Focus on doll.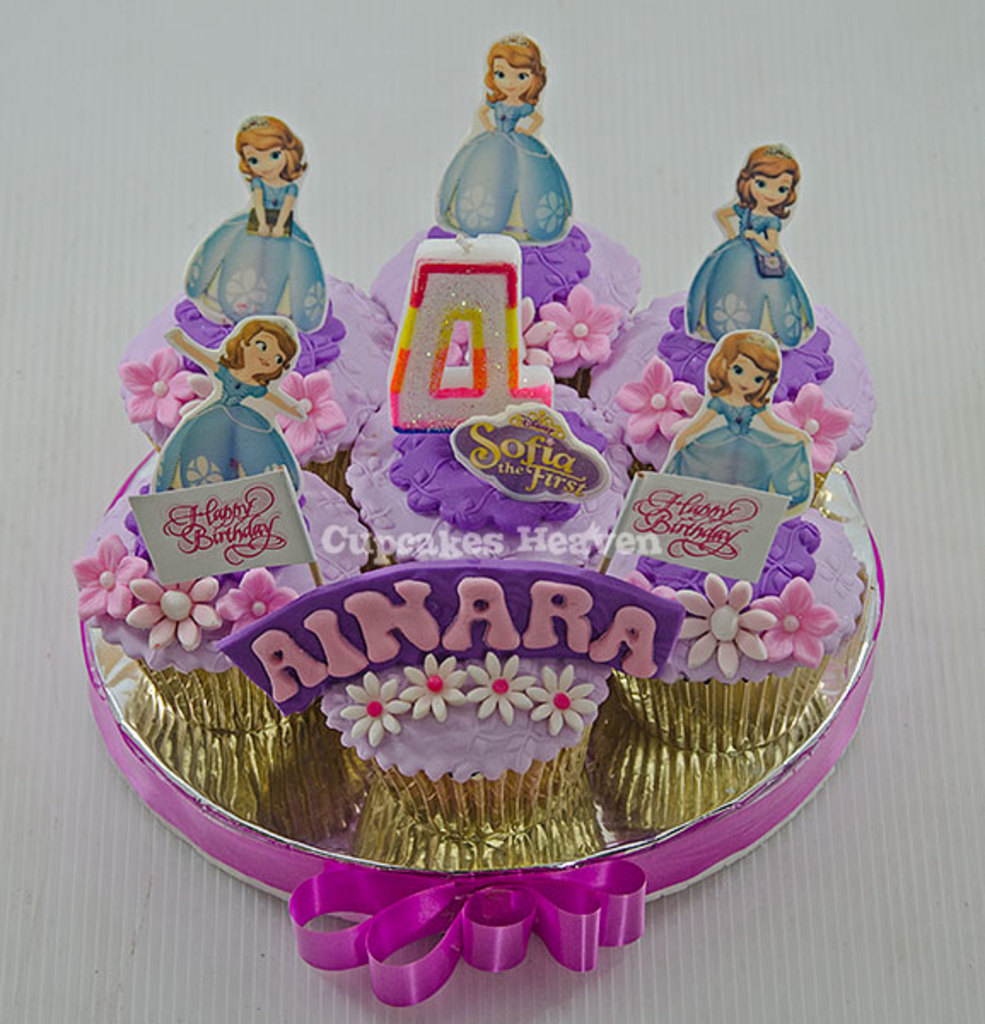
Focused at box=[186, 113, 331, 338].
